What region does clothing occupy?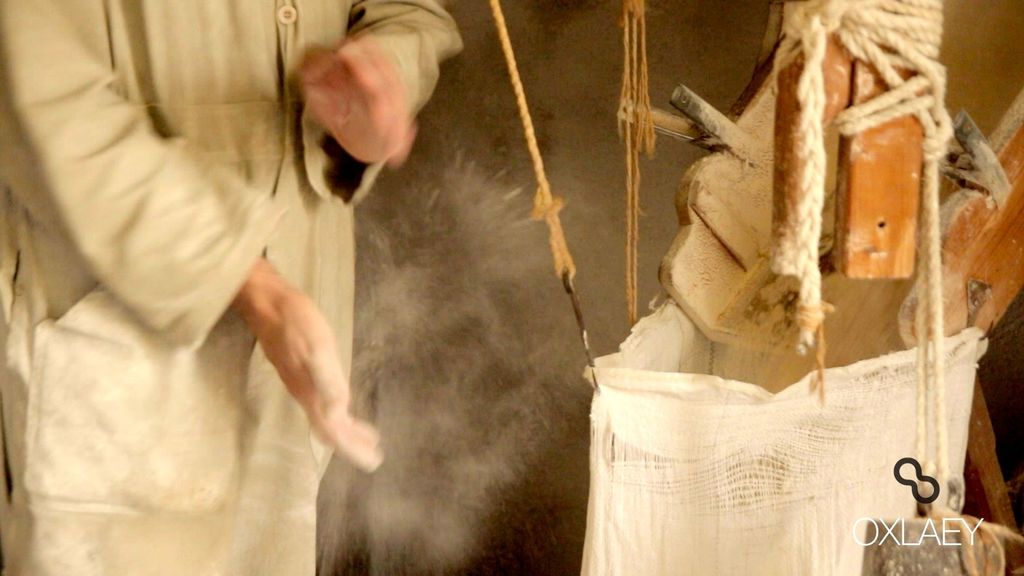
Rect(0, 0, 470, 575).
